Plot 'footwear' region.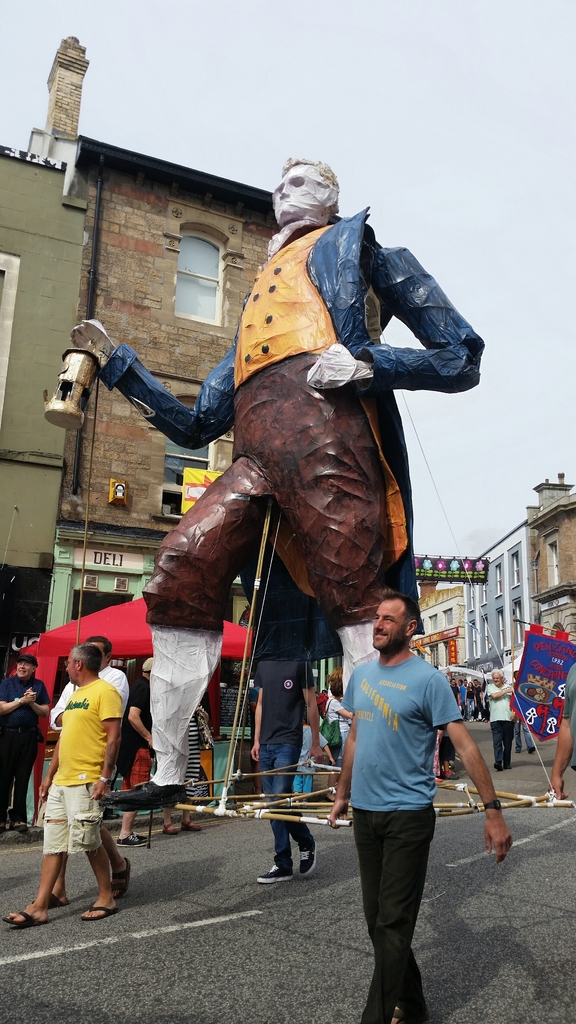
Plotted at 1,914,55,929.
